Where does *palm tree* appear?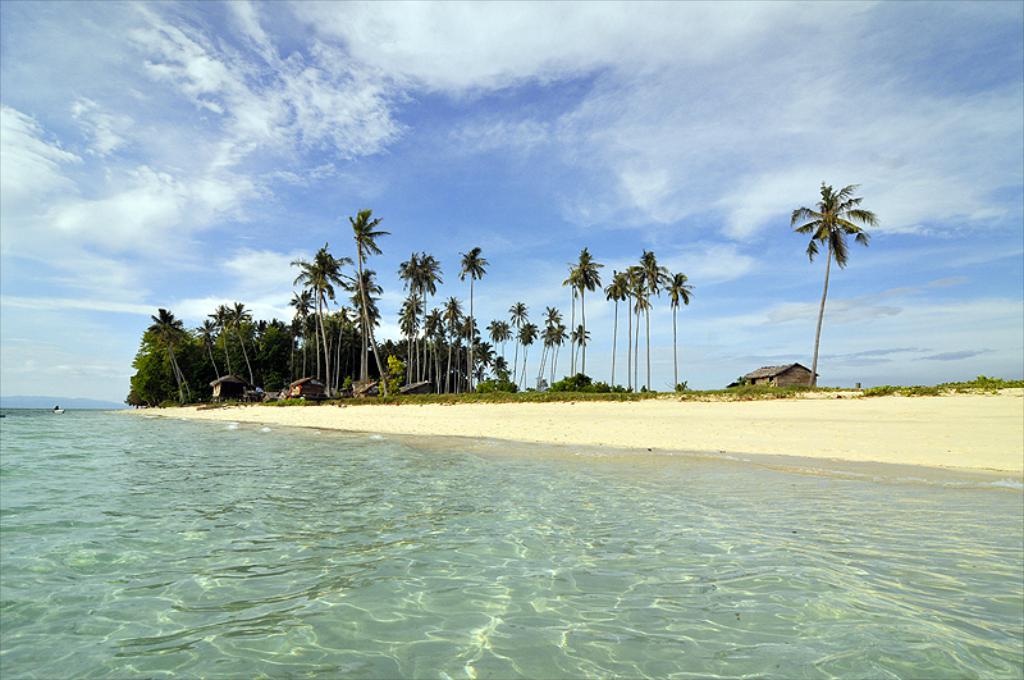
Appears at (left=403, top=246, right=434, bottom=371).
